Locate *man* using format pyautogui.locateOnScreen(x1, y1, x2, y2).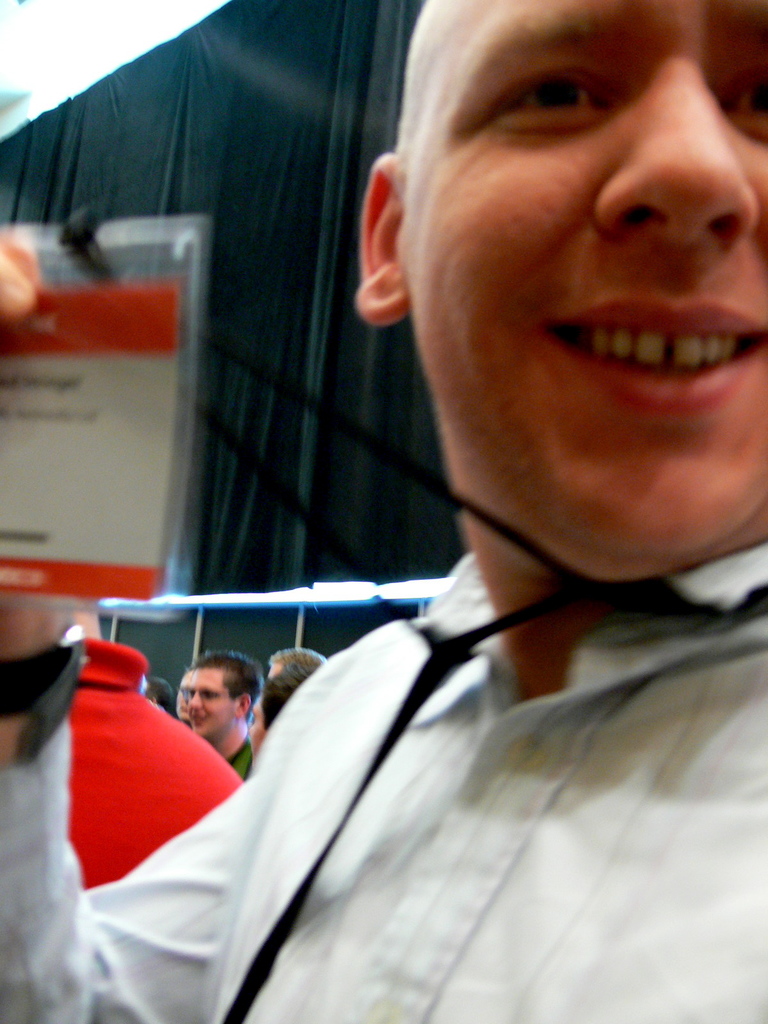
pyautogui.locateOnScreen(0, 0, 767, 1023).
